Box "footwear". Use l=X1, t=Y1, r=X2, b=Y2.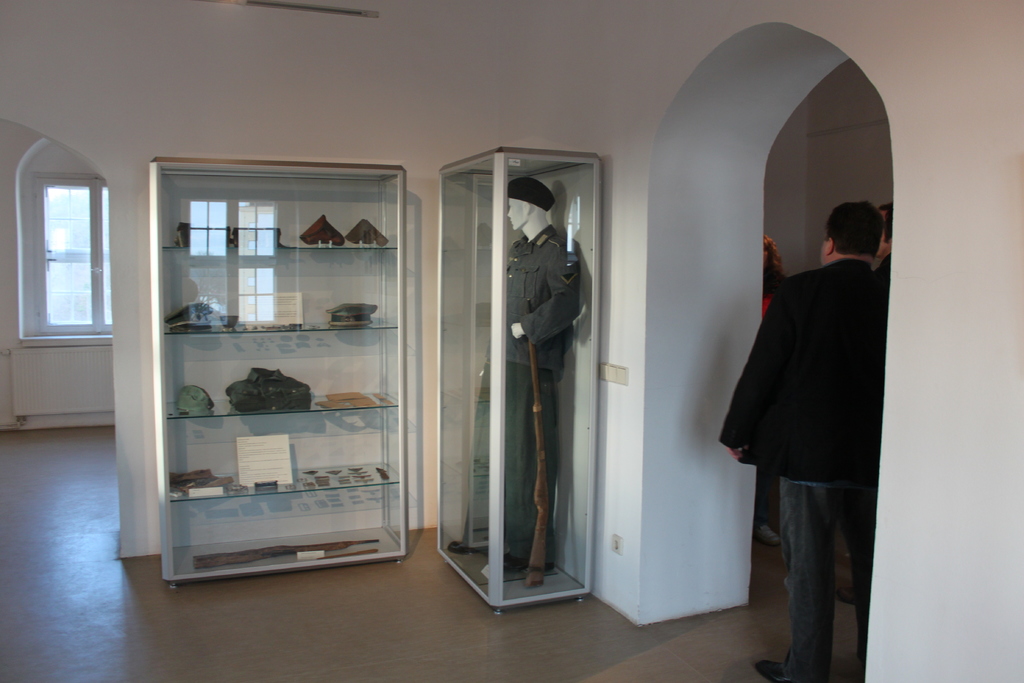
l=444, t=537, r=468, b=561.
